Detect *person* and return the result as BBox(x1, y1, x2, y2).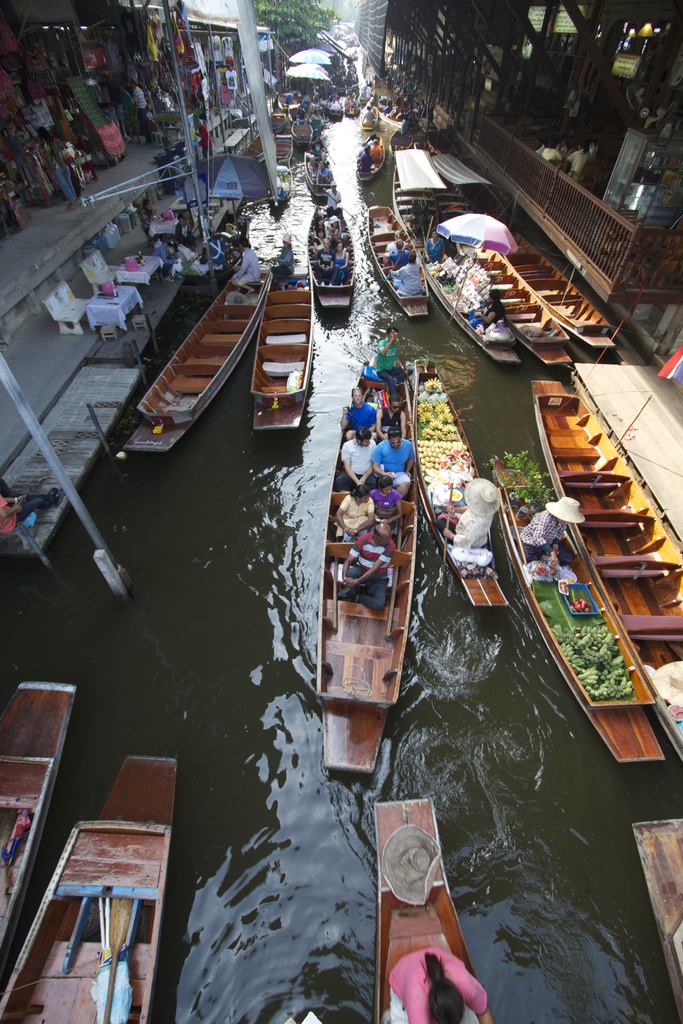
BBox(336, 424, 377, 483).
